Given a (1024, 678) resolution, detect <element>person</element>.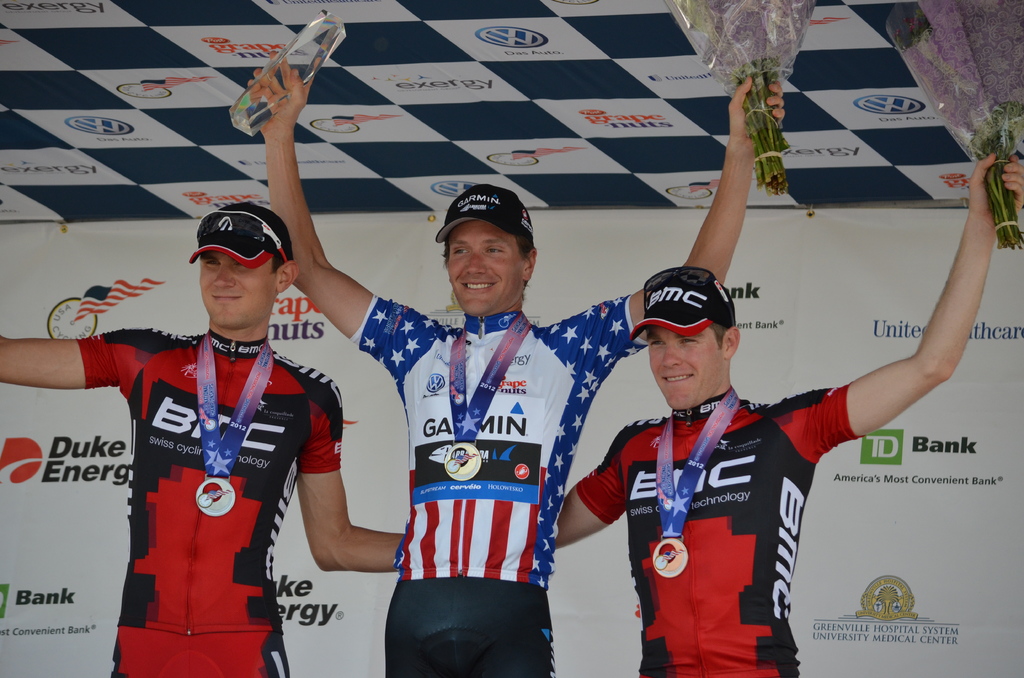
BBox(554, 156, 1023, 677).
